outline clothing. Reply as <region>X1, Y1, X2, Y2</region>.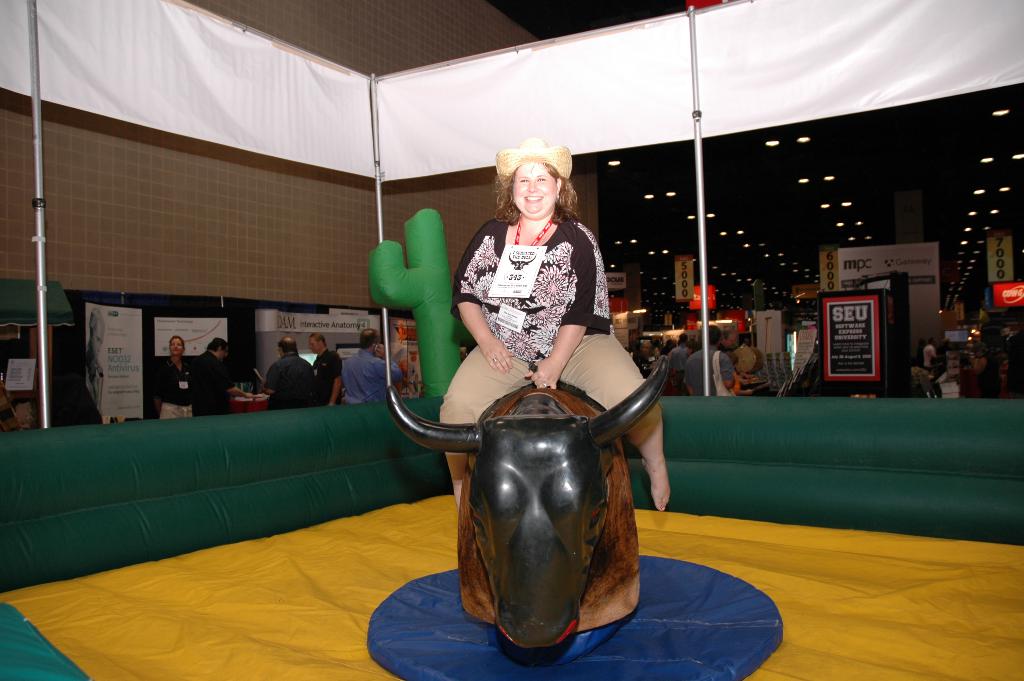
<region>457, 176, 606, 391</region>.
